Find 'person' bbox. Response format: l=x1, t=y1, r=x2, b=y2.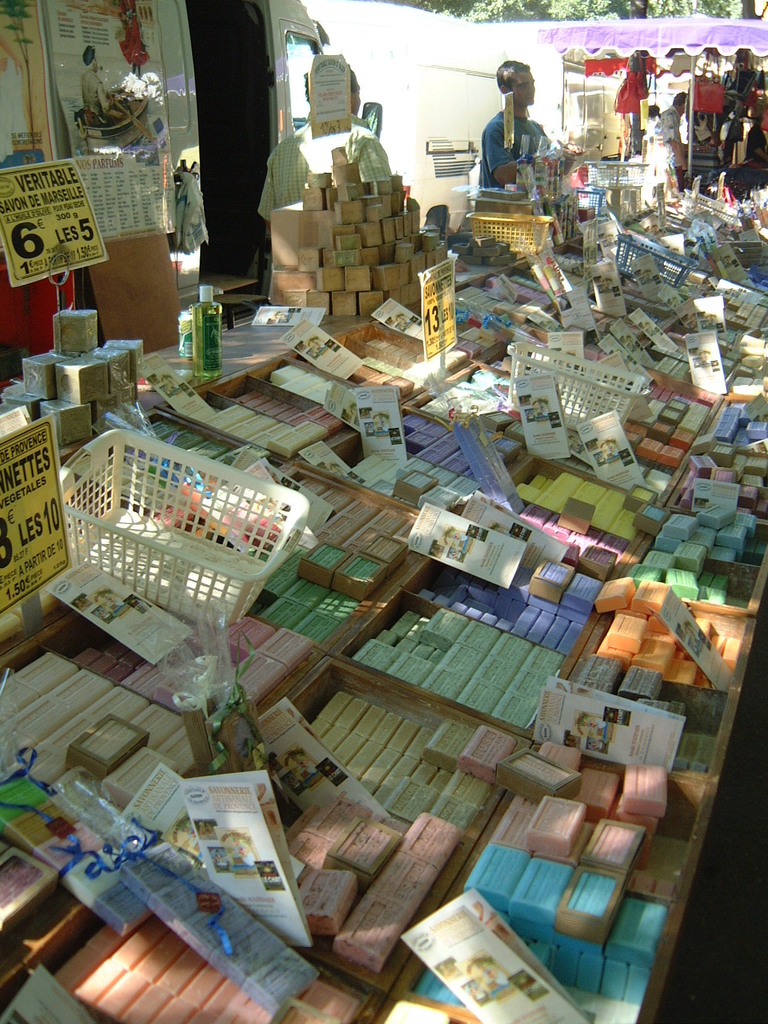
l=743, t=116, r=766, b=167.
